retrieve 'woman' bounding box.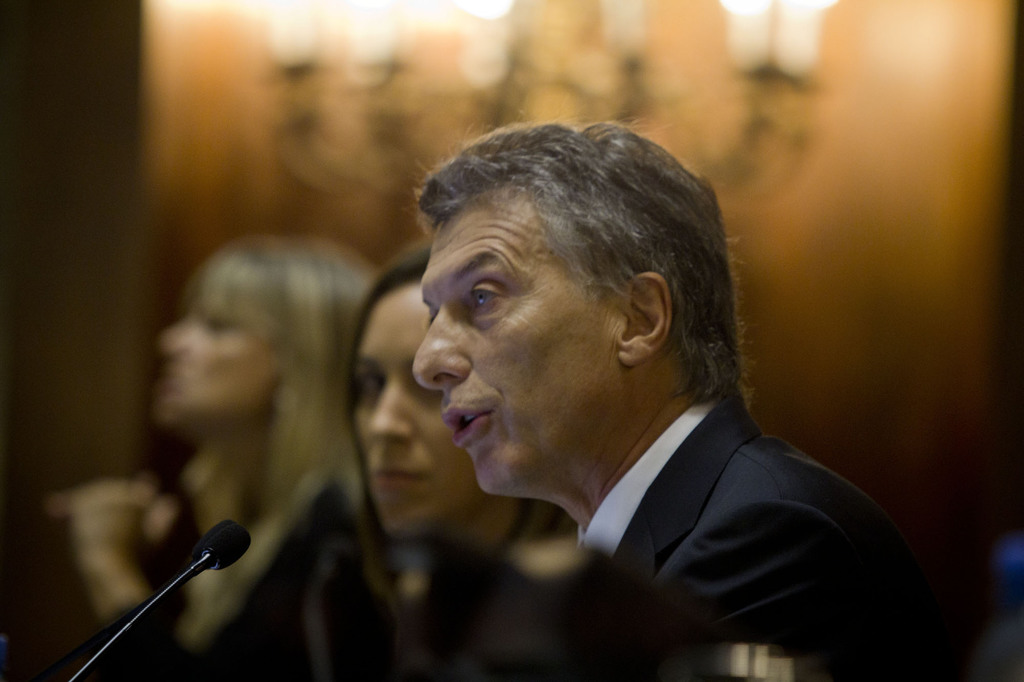
Bounding box: bbox(40, 229, 388, 681).
